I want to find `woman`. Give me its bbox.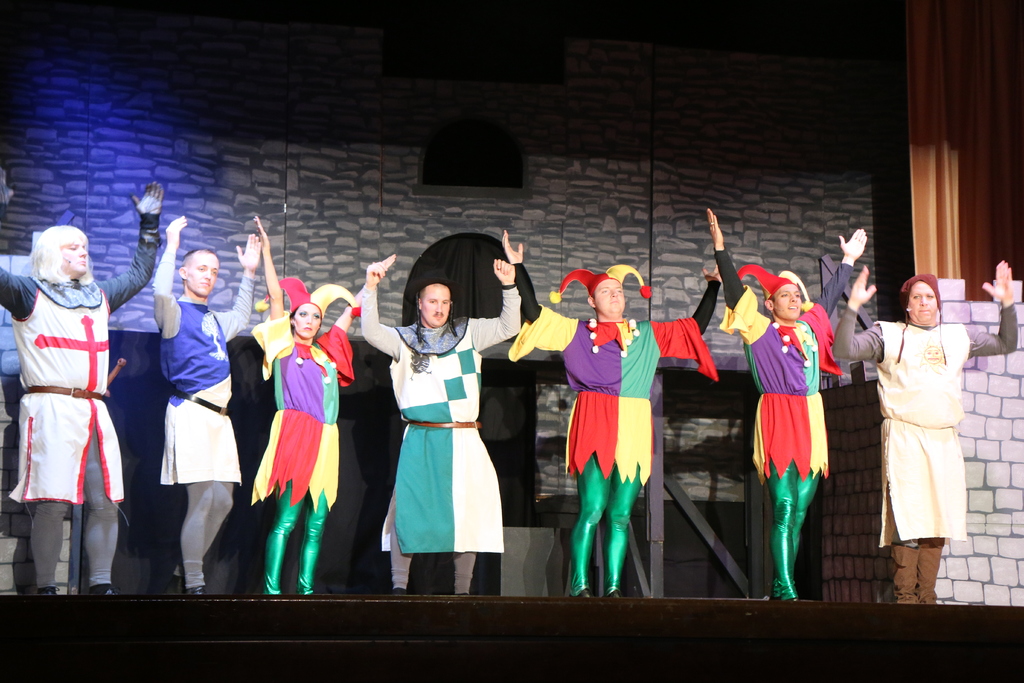
select_region(0, 178, 161, 603).
